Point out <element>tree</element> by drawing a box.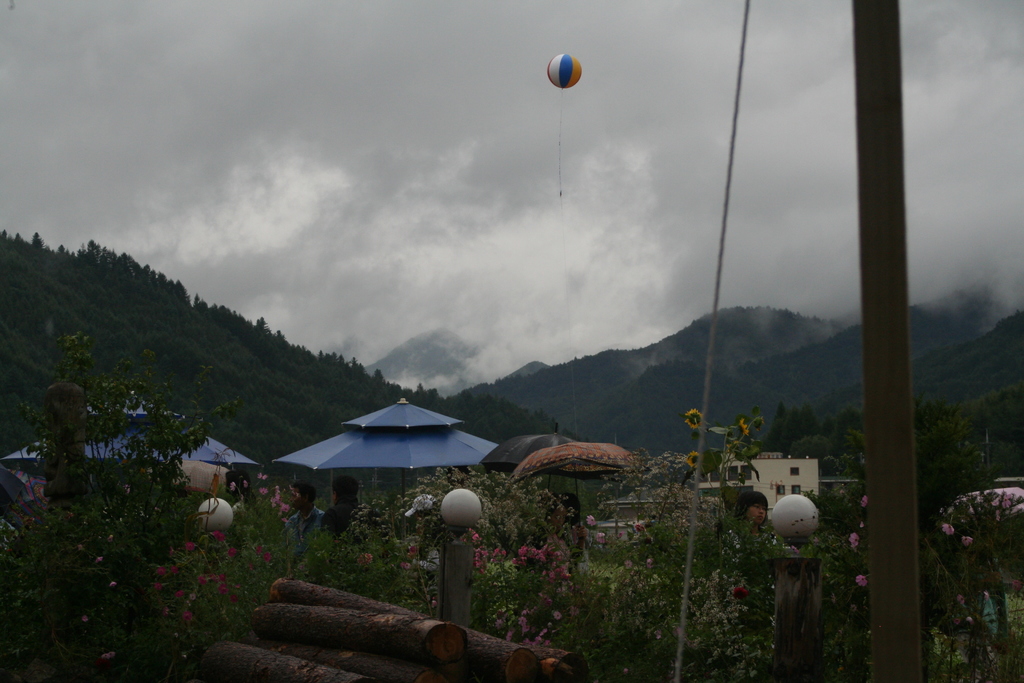
<bbox>0, 335, 241, 681</bbox>.
